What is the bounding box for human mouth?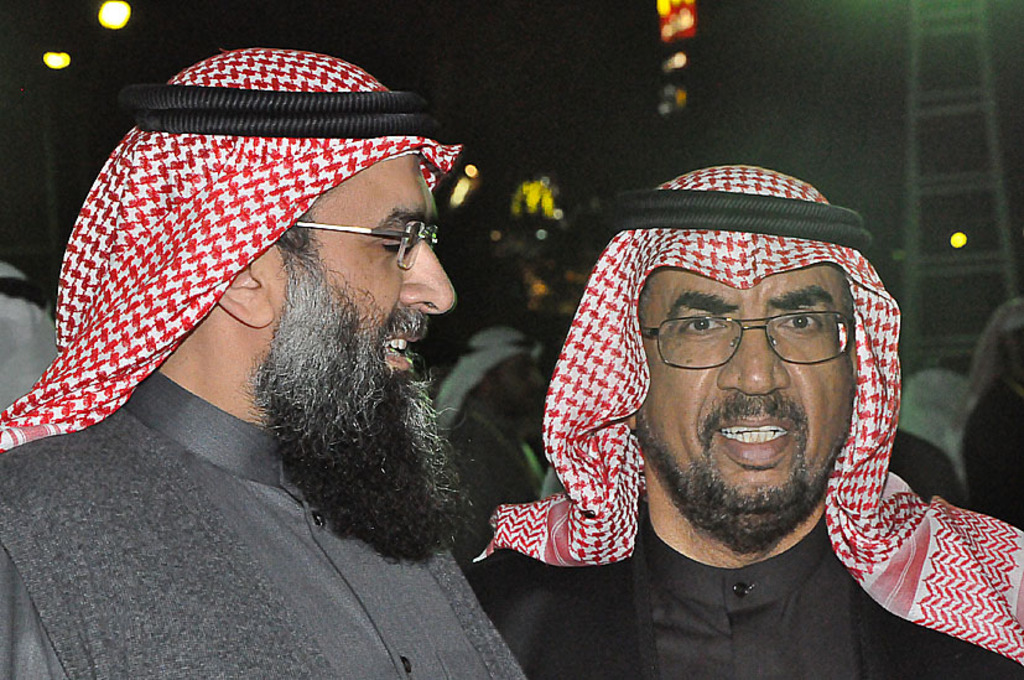
379 327 417 378.
